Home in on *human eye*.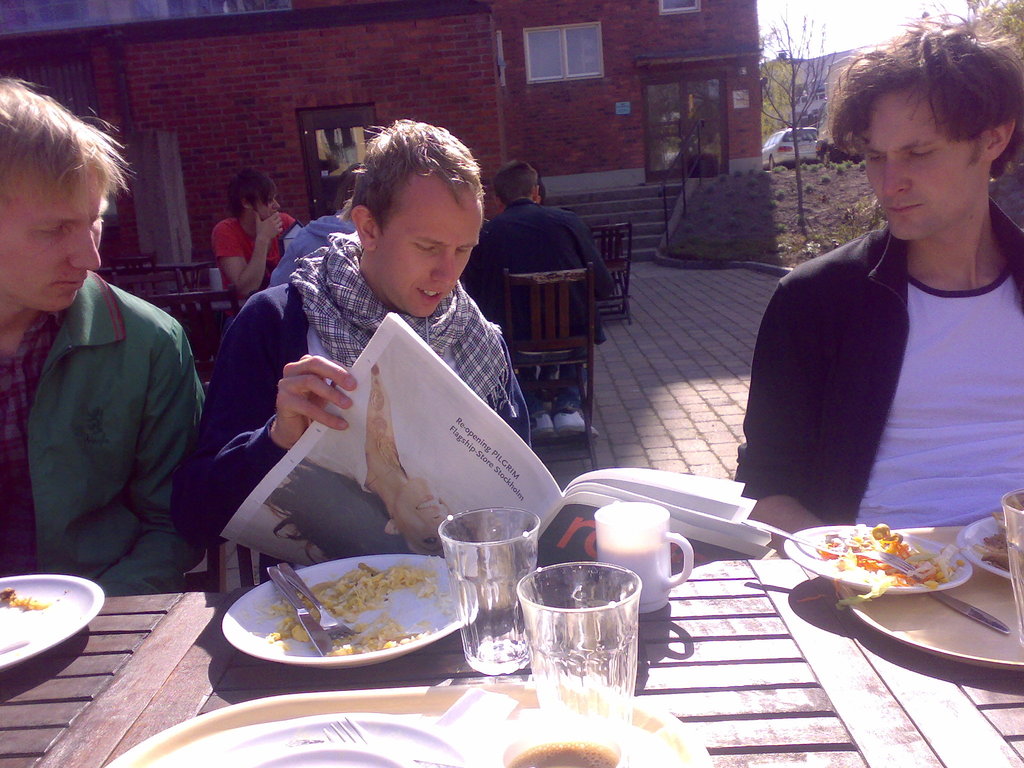
Homed in at 452,241,470,257.
